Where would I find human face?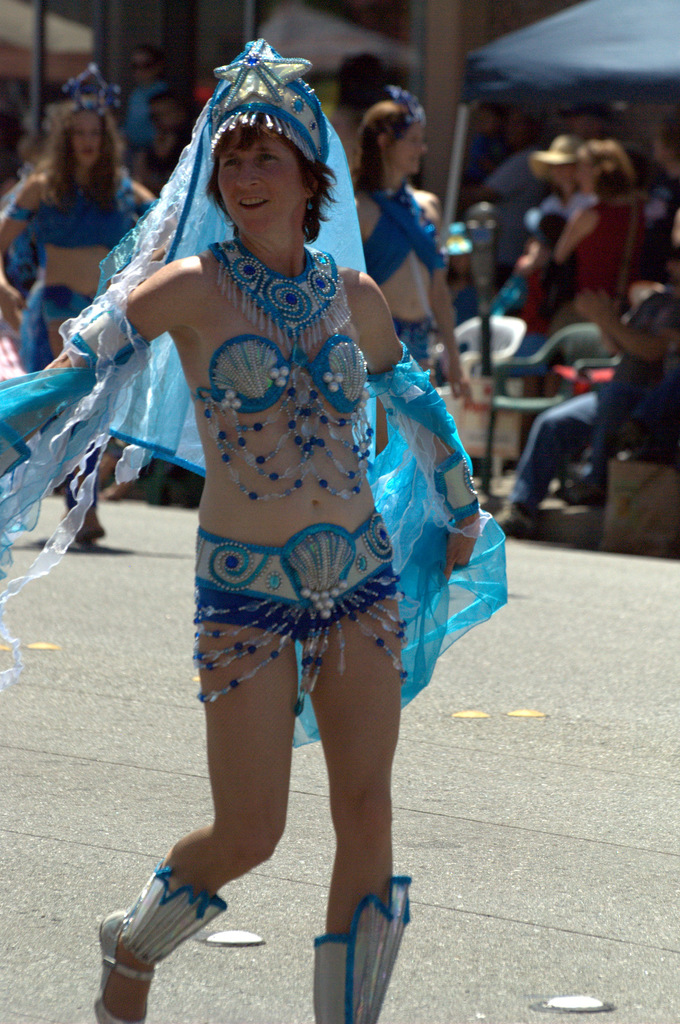
At region(70, 111, 102, 161).
